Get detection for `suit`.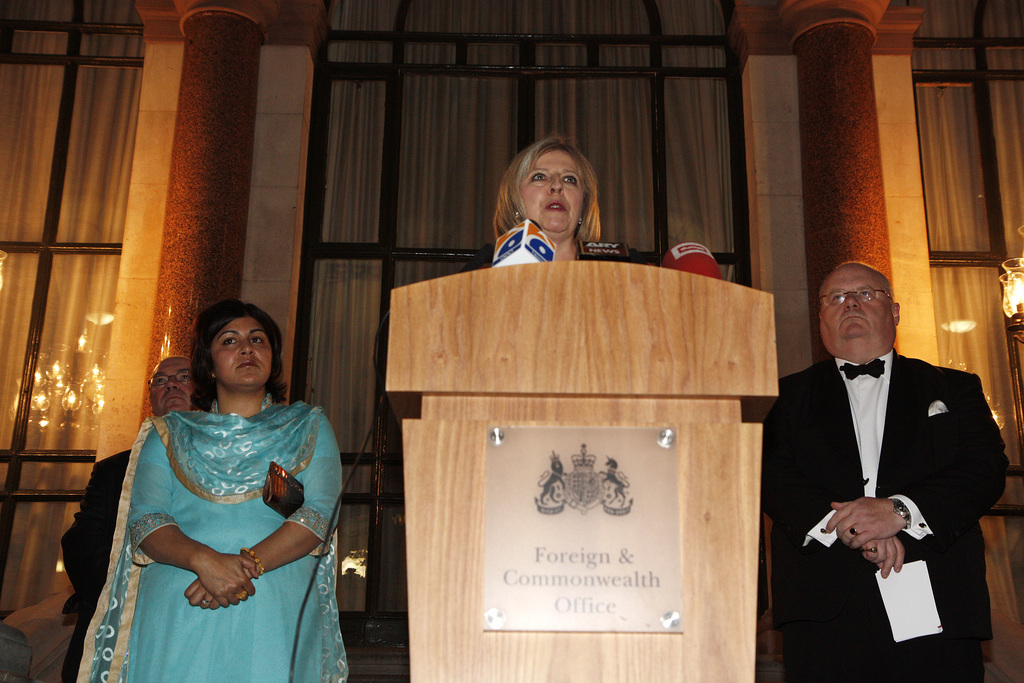
Detection: BBox(755, 345, 1000, 608).
